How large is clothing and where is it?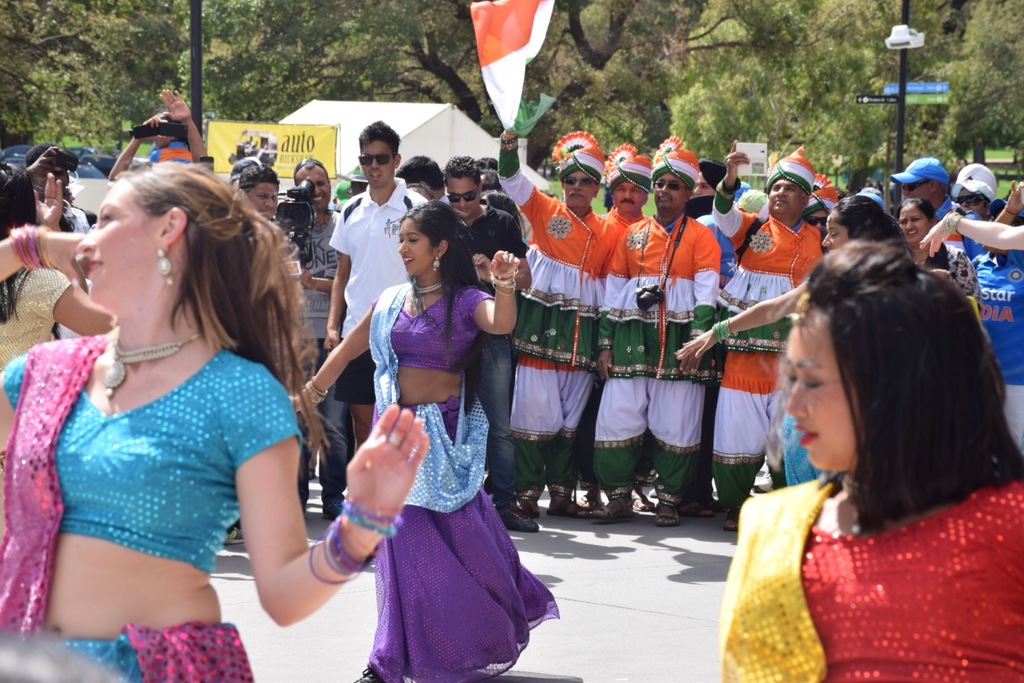
Bounding box: l=711, t=179, r=824, b=514.
